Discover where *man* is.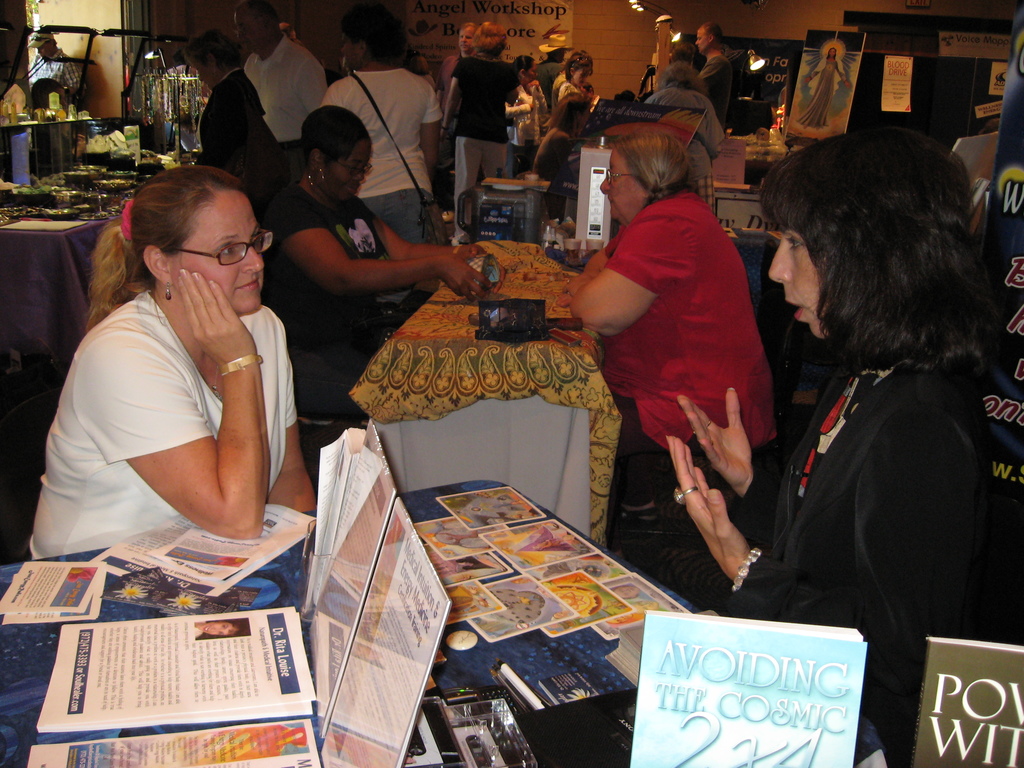
Discovered at [left=538, top=29, right=573, bottom=105].
